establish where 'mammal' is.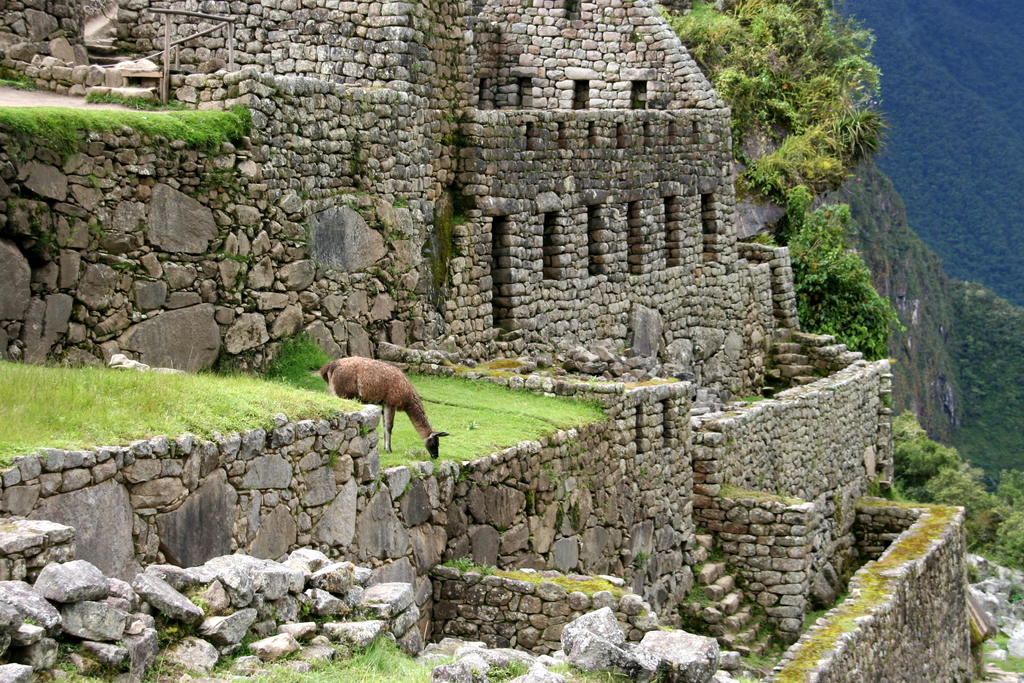
Established at region(311, 341, 440, 465).
